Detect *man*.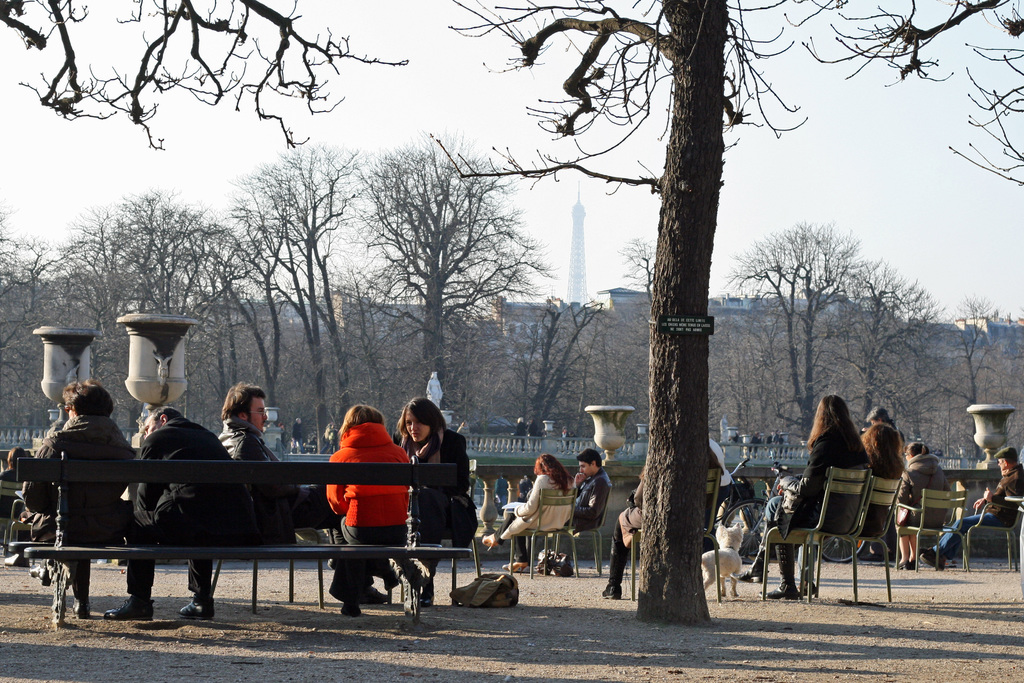
Detected at bbox=[220, 384, 298, 548].
